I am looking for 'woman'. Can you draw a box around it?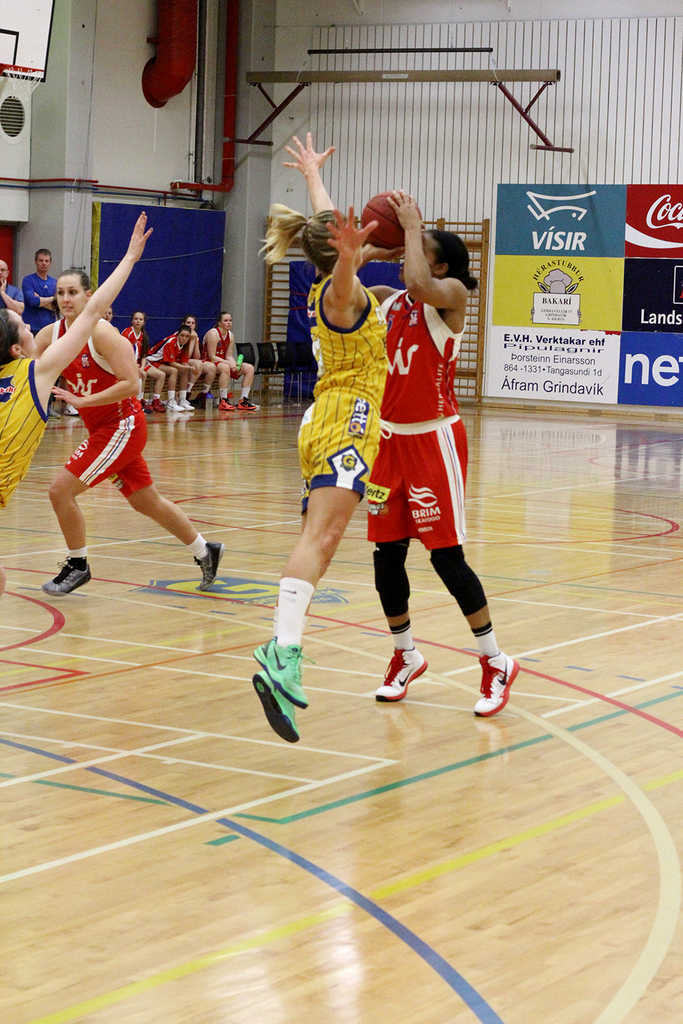
Sure, the bounding box is <region>143, 325, 195, 409</region>.
